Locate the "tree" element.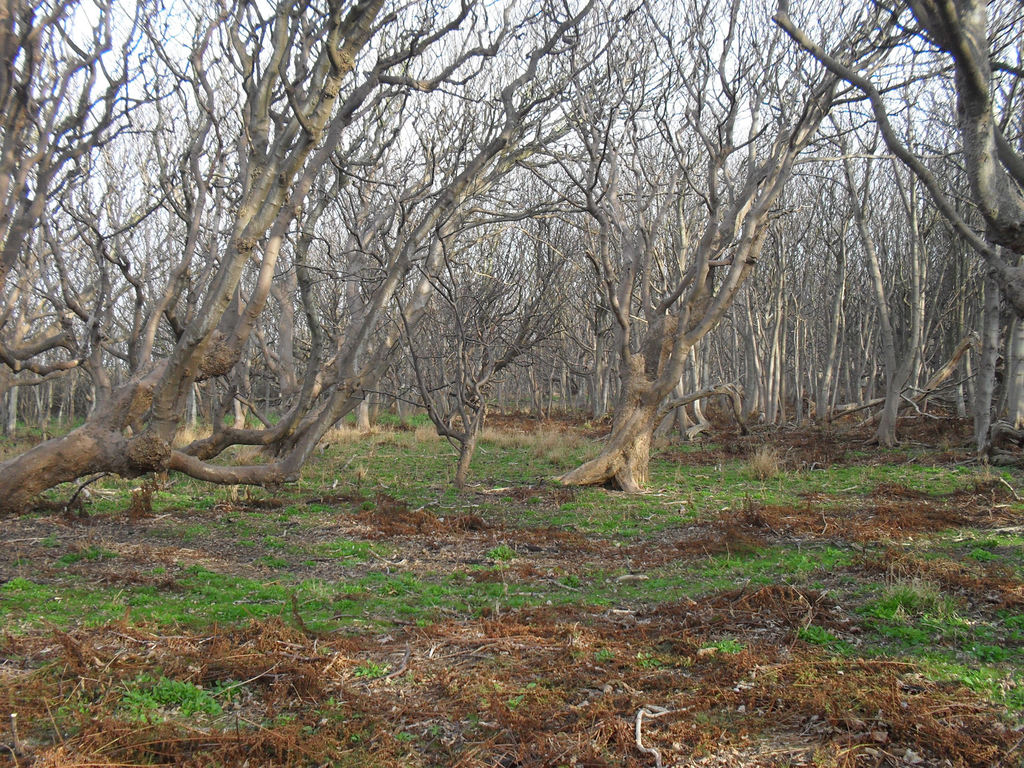
Element bbox: (719, 3, 1023, 338).
